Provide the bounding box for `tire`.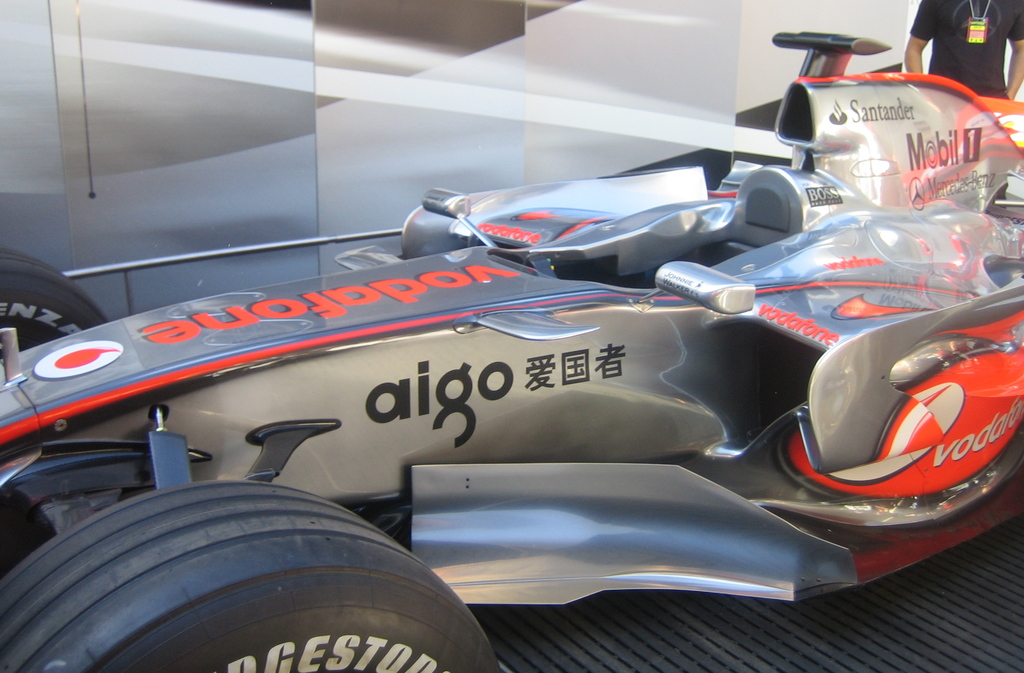
[0, 246, 110, 359].
